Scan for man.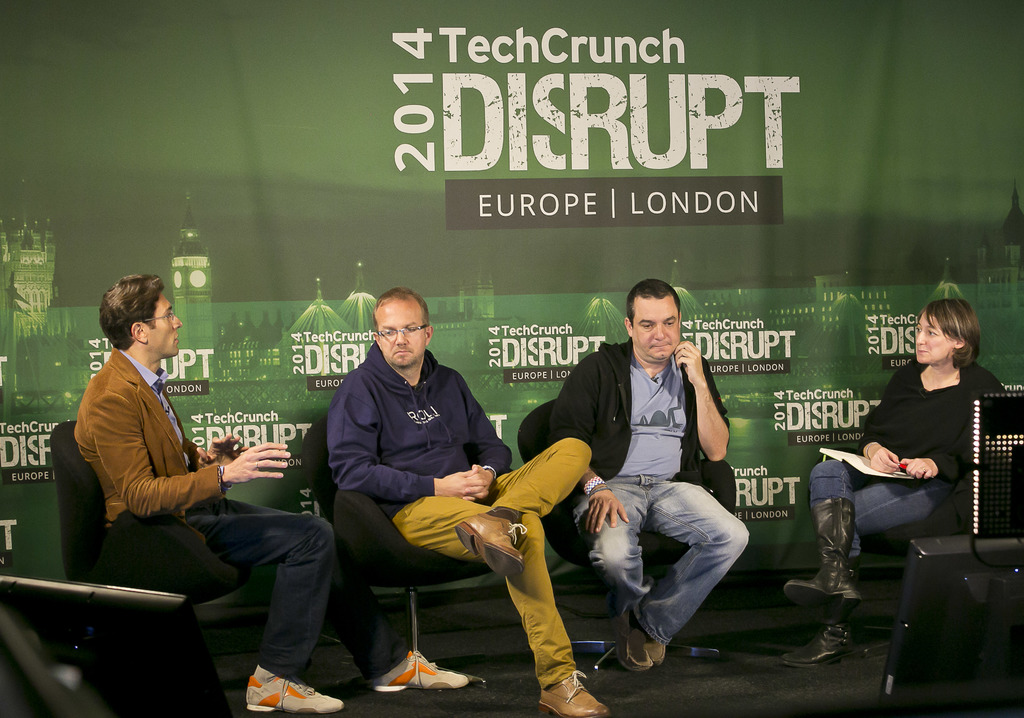
Scan result: 328/283/620/717.
